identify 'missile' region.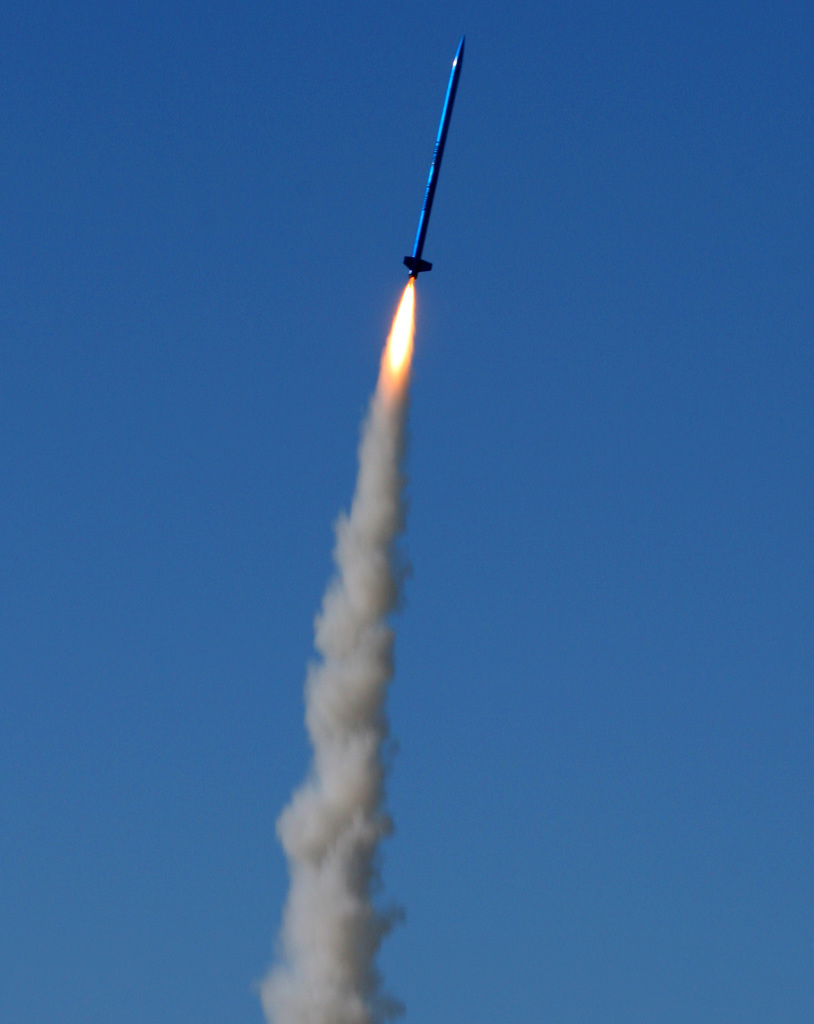
Region: 403/32/480/278.
